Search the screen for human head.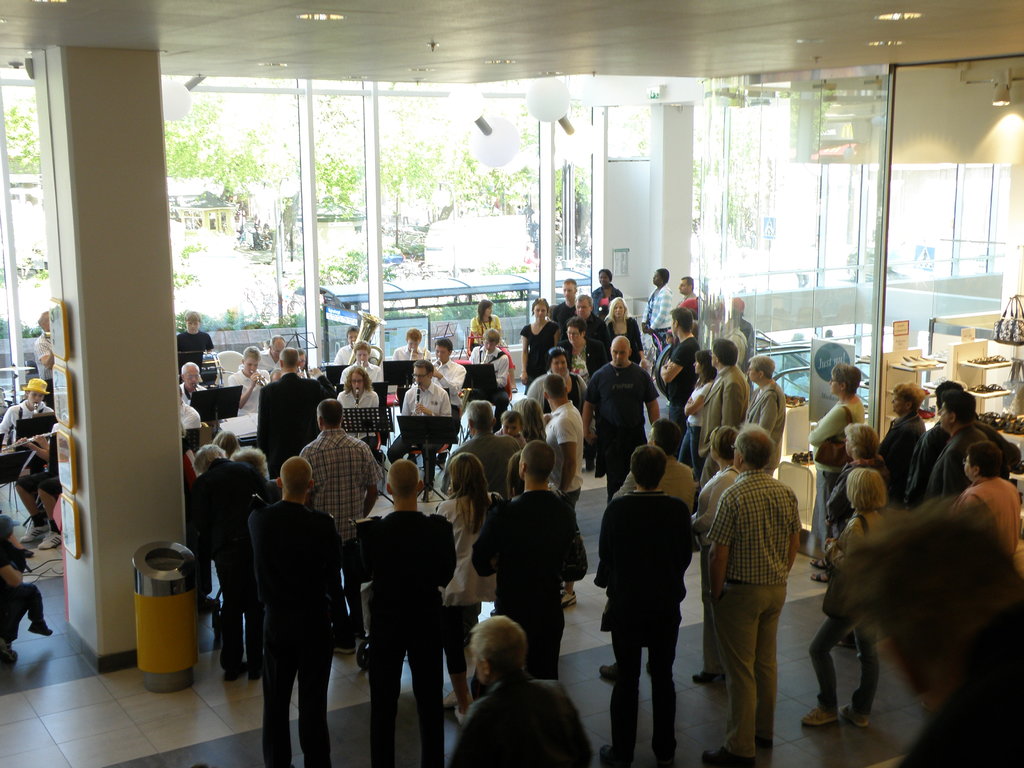
Found at x1=181, y1=362, x2=201, y2=390.
